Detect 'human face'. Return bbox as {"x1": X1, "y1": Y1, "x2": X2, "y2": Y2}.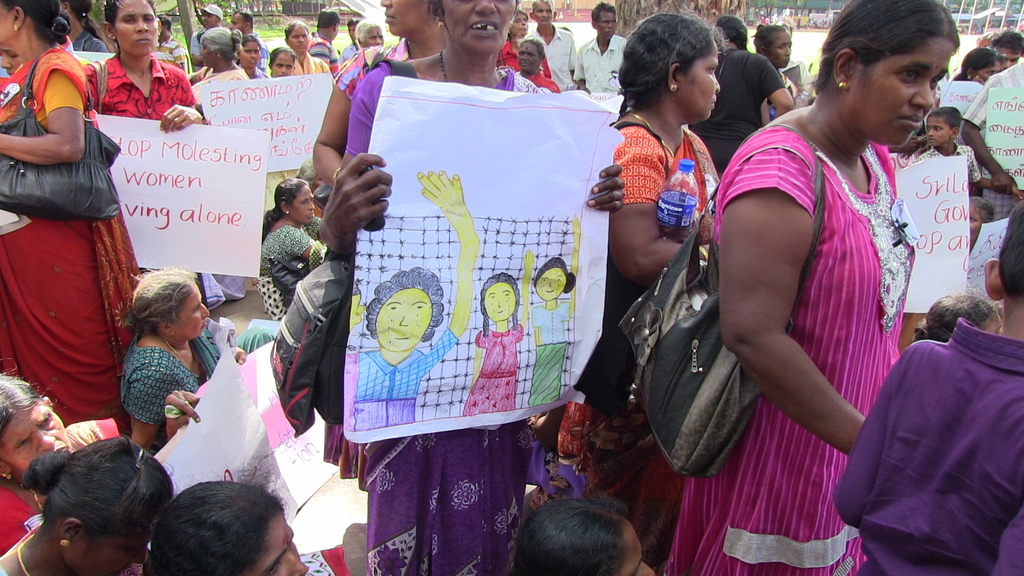
{"x1": 593, "y1": 10, "x2": 616, "y2": 40}.
